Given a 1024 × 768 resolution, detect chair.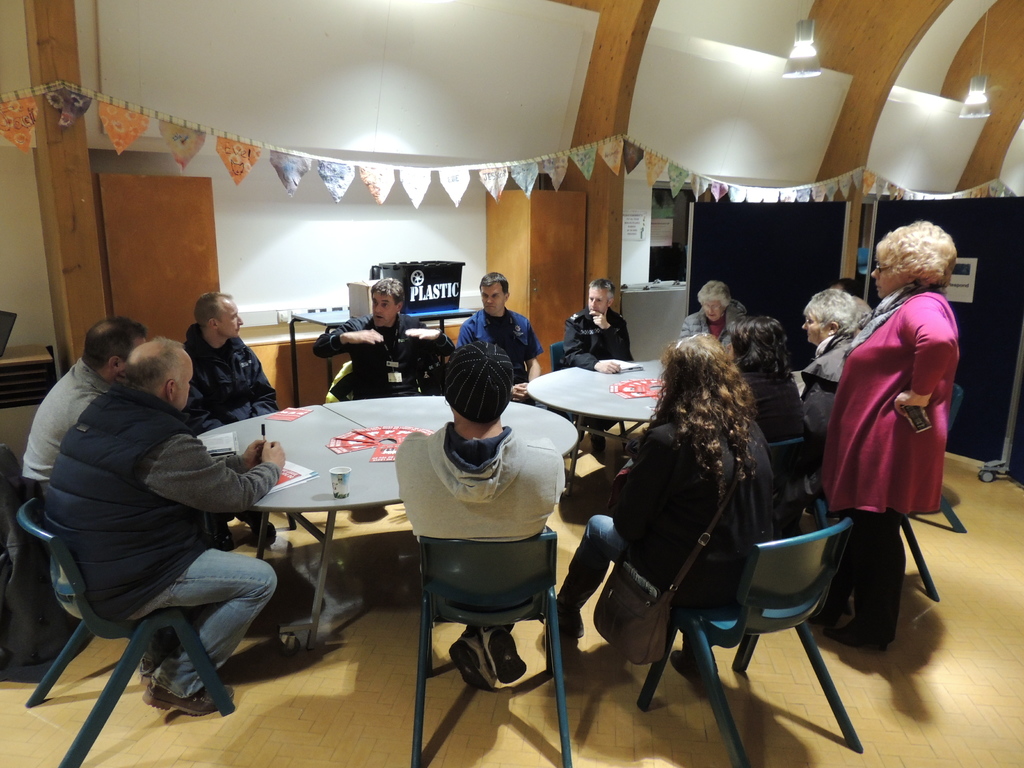
[17, 493, 237, 767].
